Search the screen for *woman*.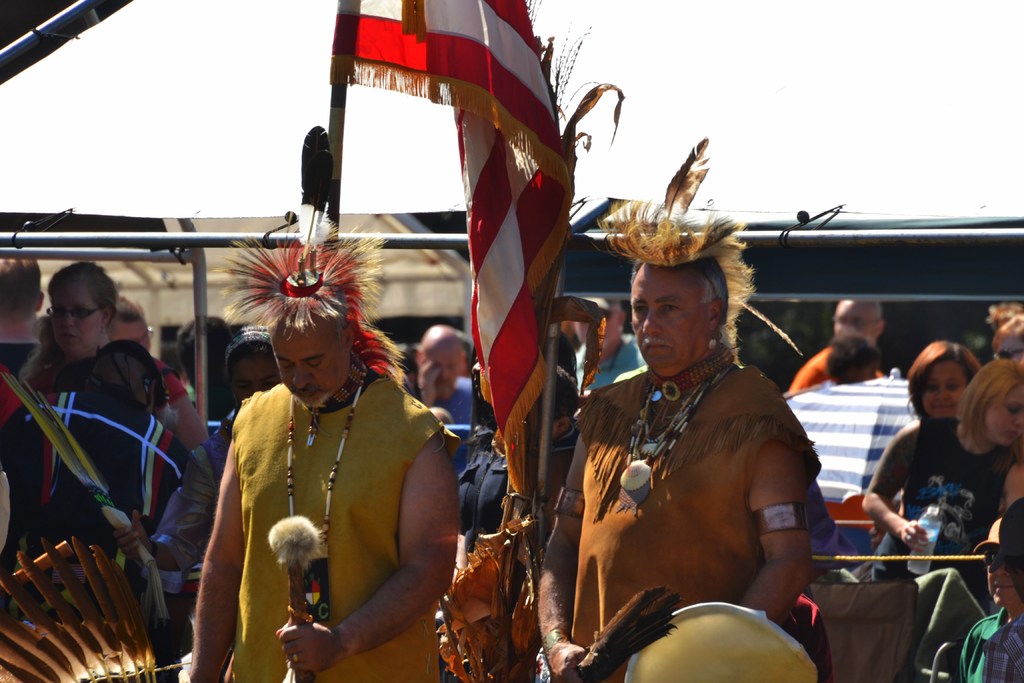
Found at <region>15, 263, 132, 400</region>.
